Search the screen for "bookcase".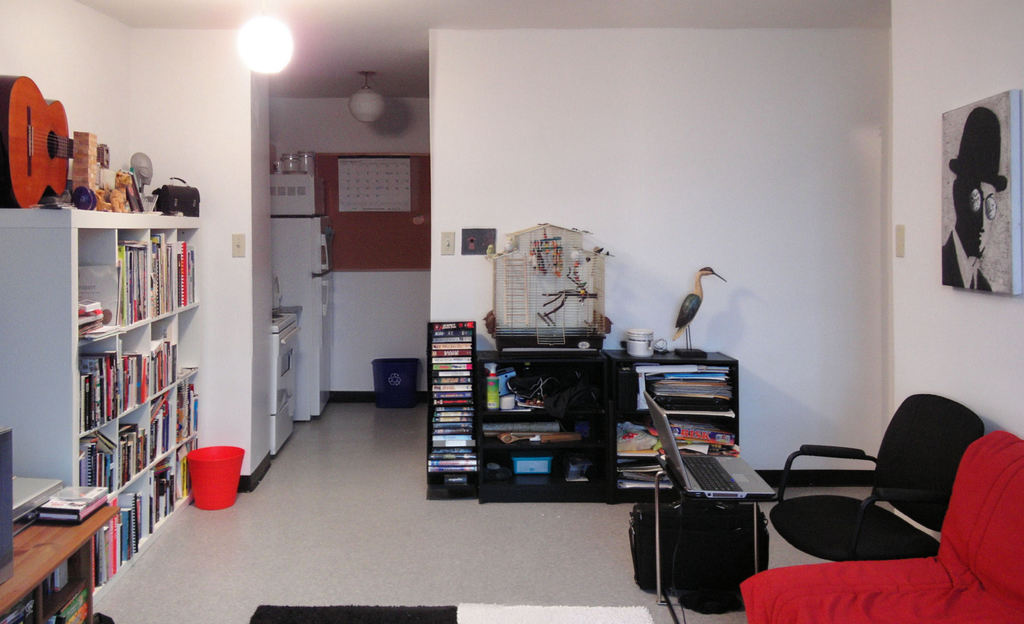
Found at crop(0, 194, 201, 607).
